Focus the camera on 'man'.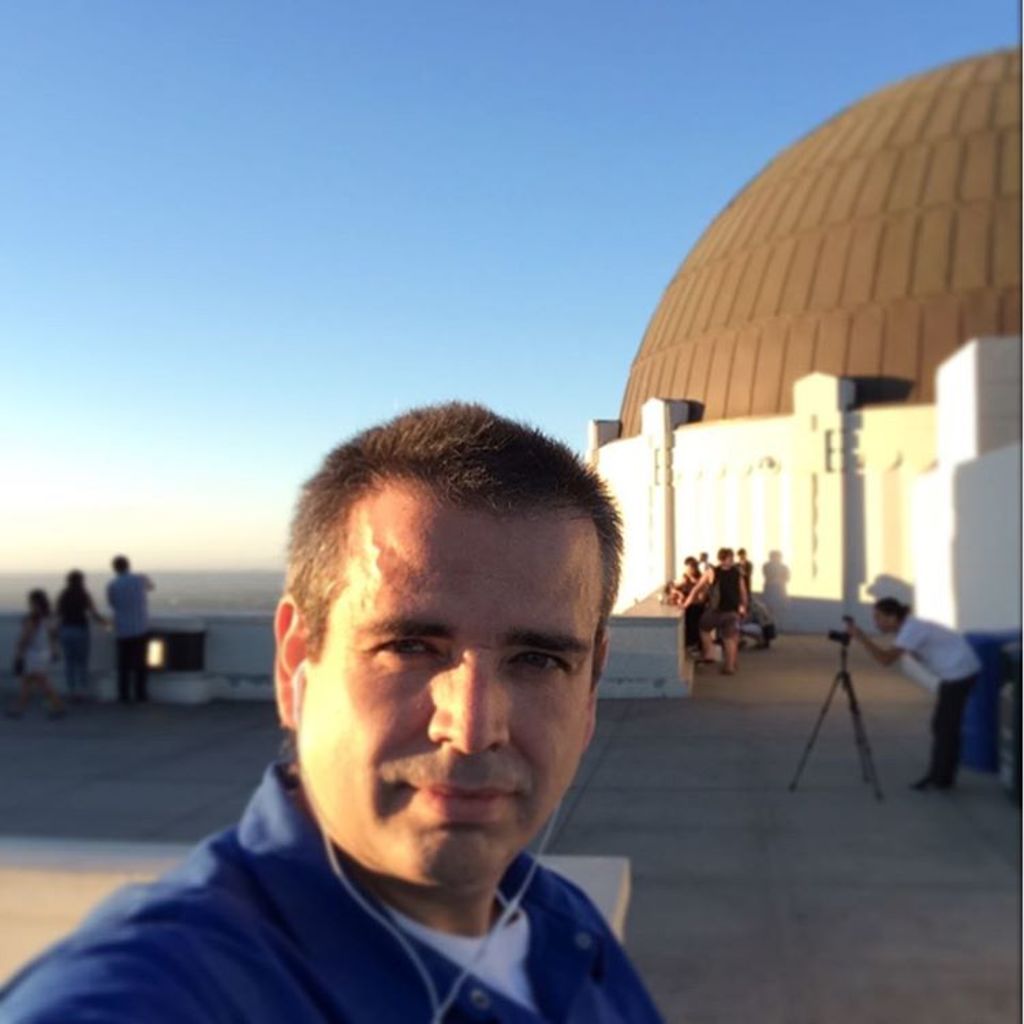
Focus region: (x1=677, y1=543, x2=751, y2=674).
